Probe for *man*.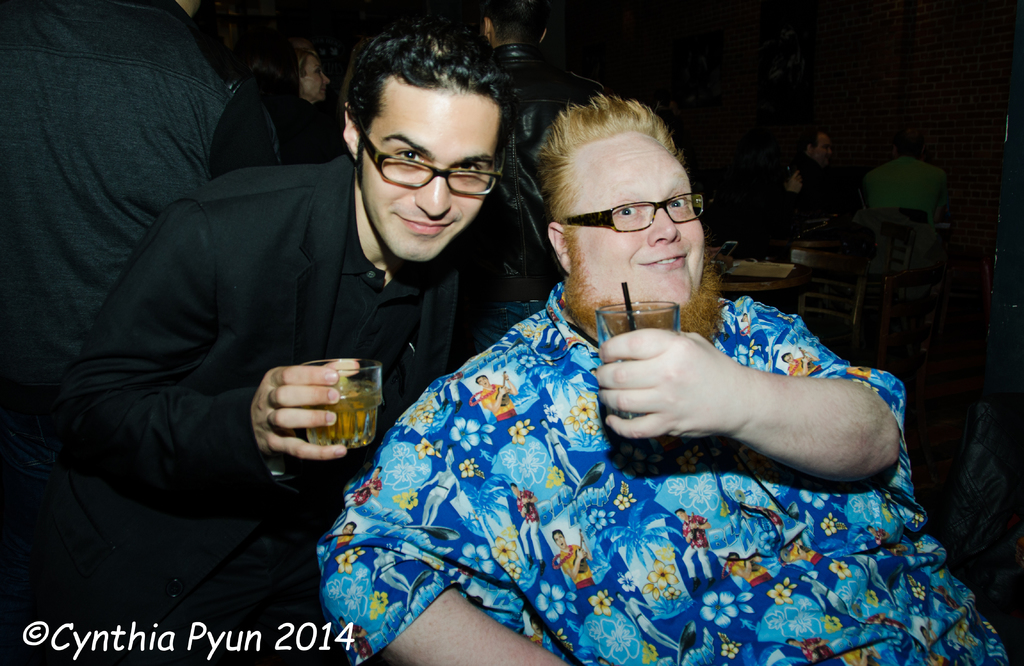
Probe result: [0,0,284,665].
